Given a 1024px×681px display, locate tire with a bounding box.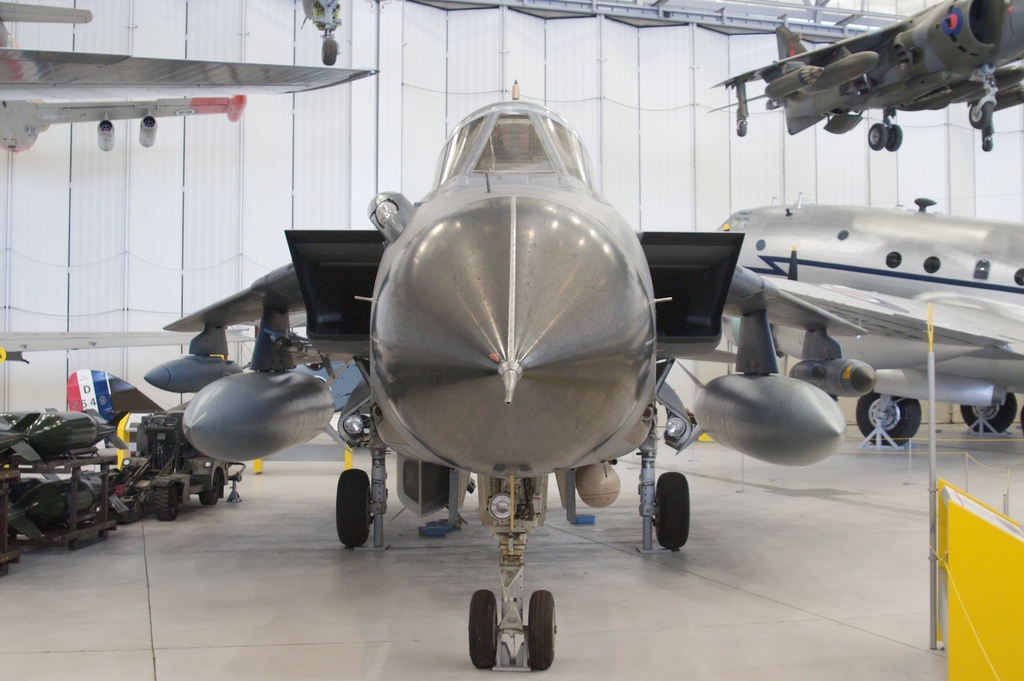
Located: x1=966, y1=98, x2=993, y2=128.
